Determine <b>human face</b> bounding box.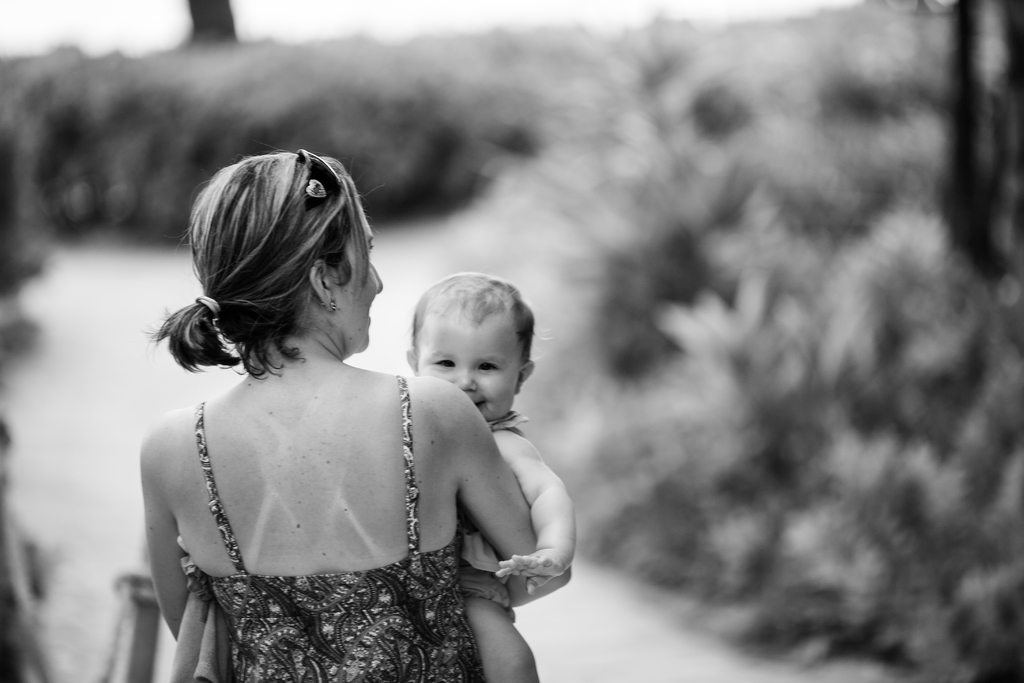
Determined: <bbox>419, 318, 528, 416</bbox>.
